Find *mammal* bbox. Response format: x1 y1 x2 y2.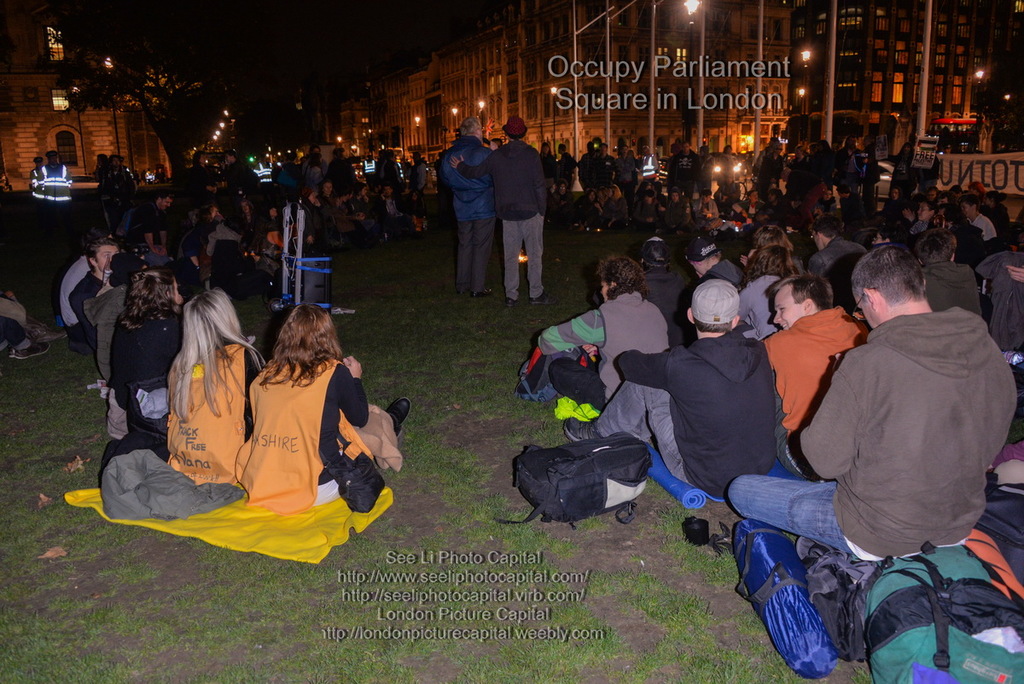
44 147 78 246.
